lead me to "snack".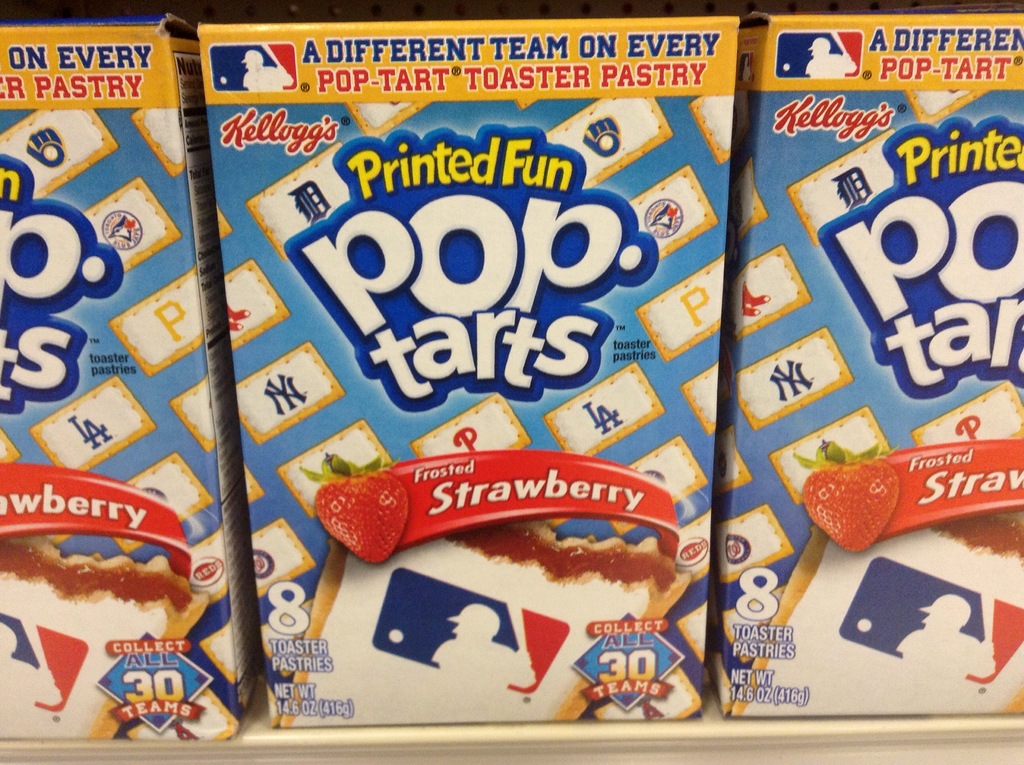
Lead to (left=251, top=521, right=314, bottom=600).
